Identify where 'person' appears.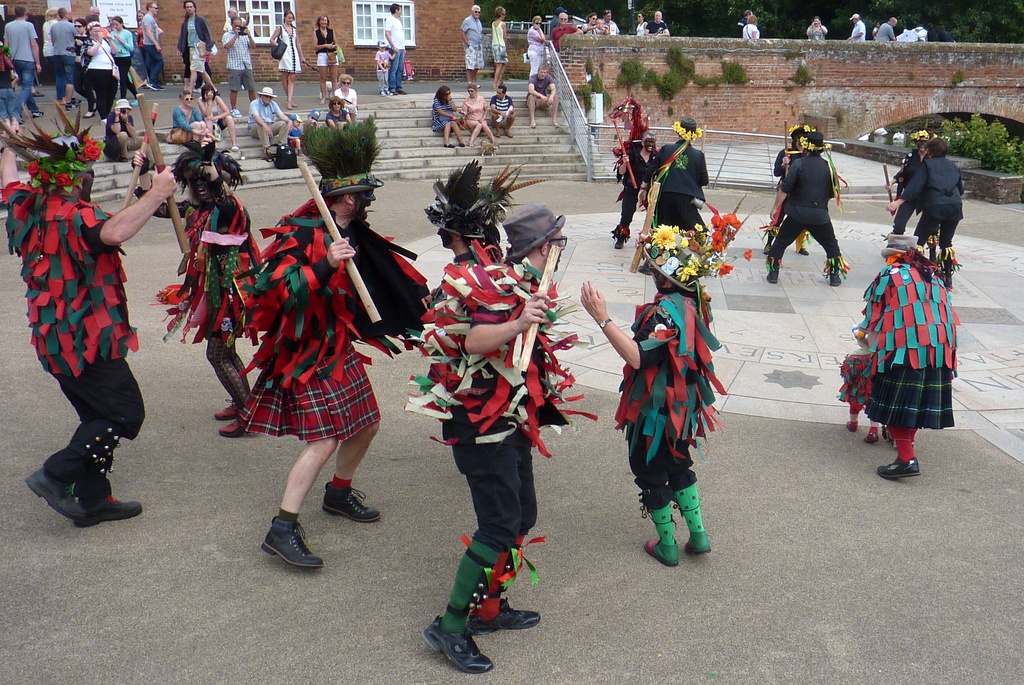
Appears at bbox=[179, 0, 219, 99].
